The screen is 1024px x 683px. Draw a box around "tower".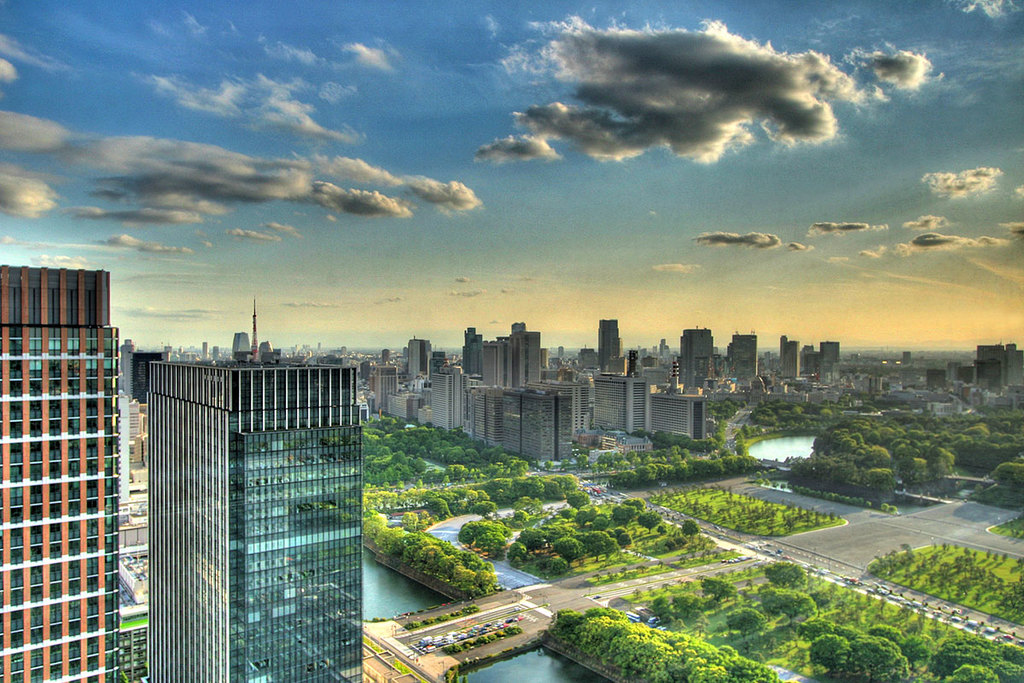
684:327:711:389.
